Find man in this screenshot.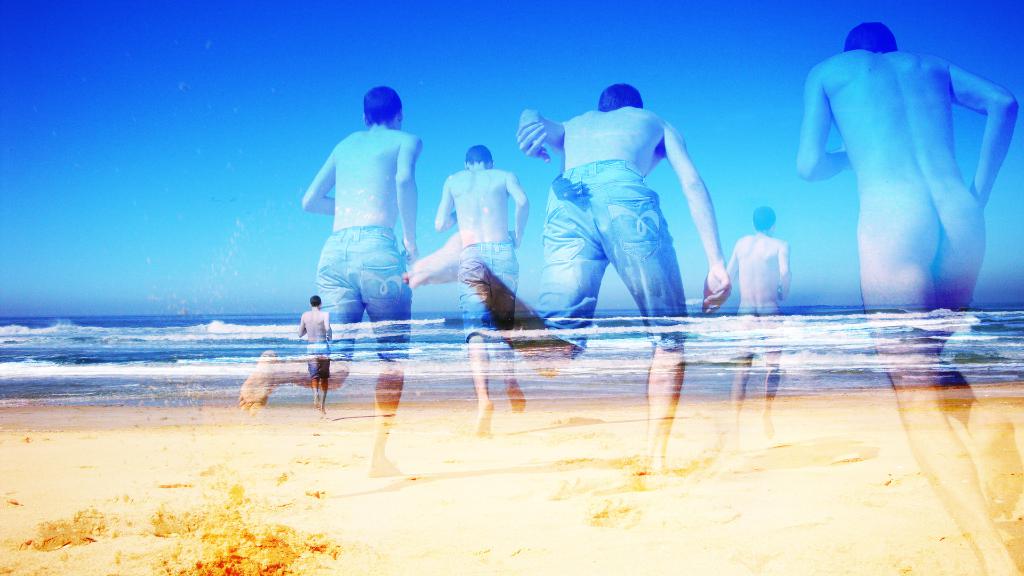
The bounding box for man is BBox(721, 204, 791, 442).
